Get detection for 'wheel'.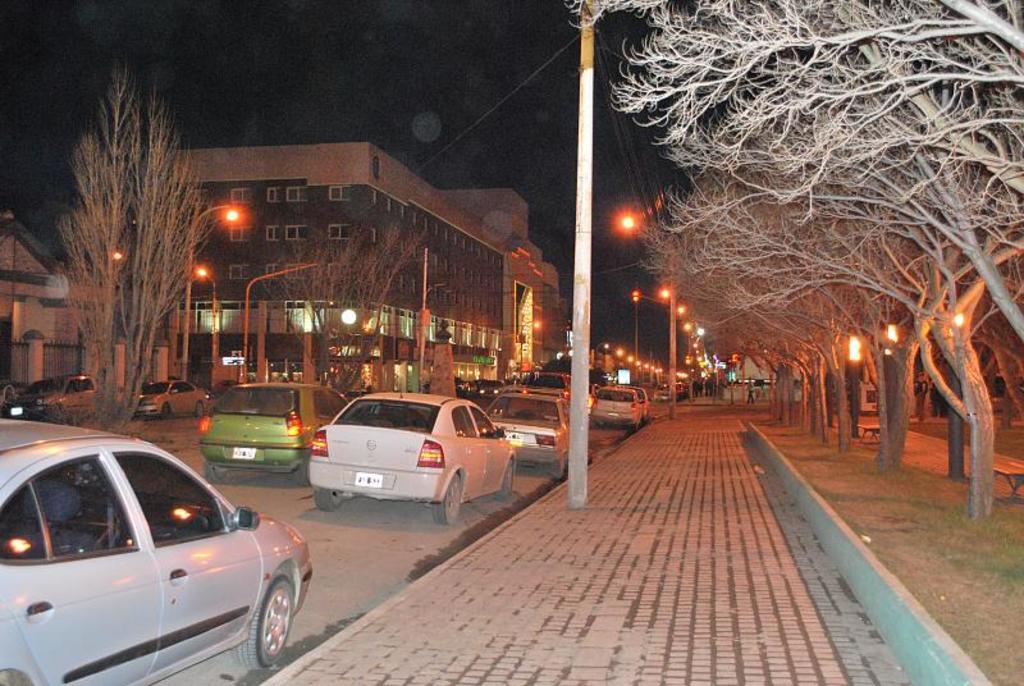
Detection: (x1=204, y1=465, x2=227, y2=484).
